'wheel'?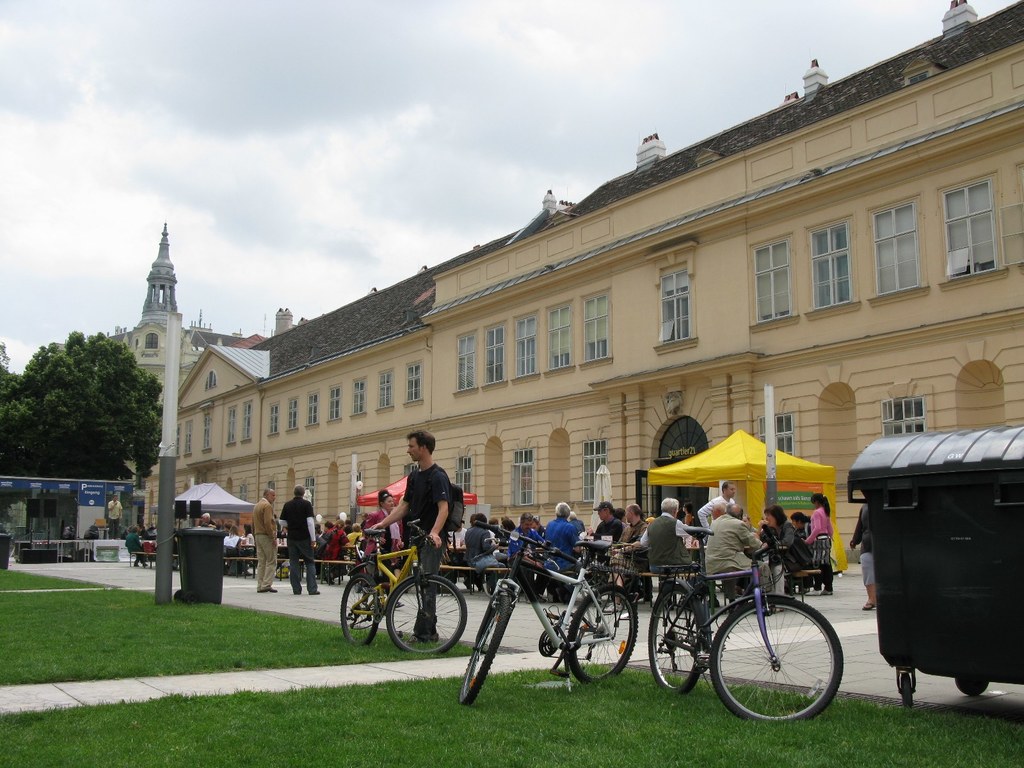
708:586:849:723
